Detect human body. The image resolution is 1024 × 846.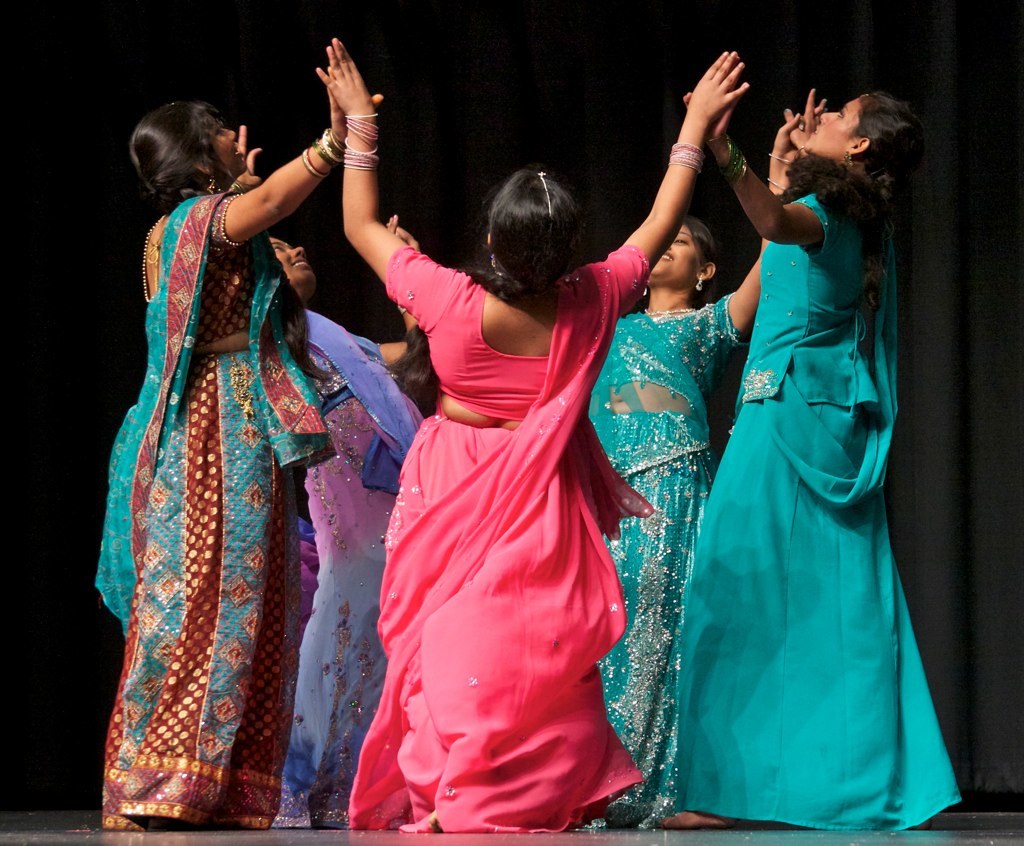
<region>675, 76, 931, 844</region>.
